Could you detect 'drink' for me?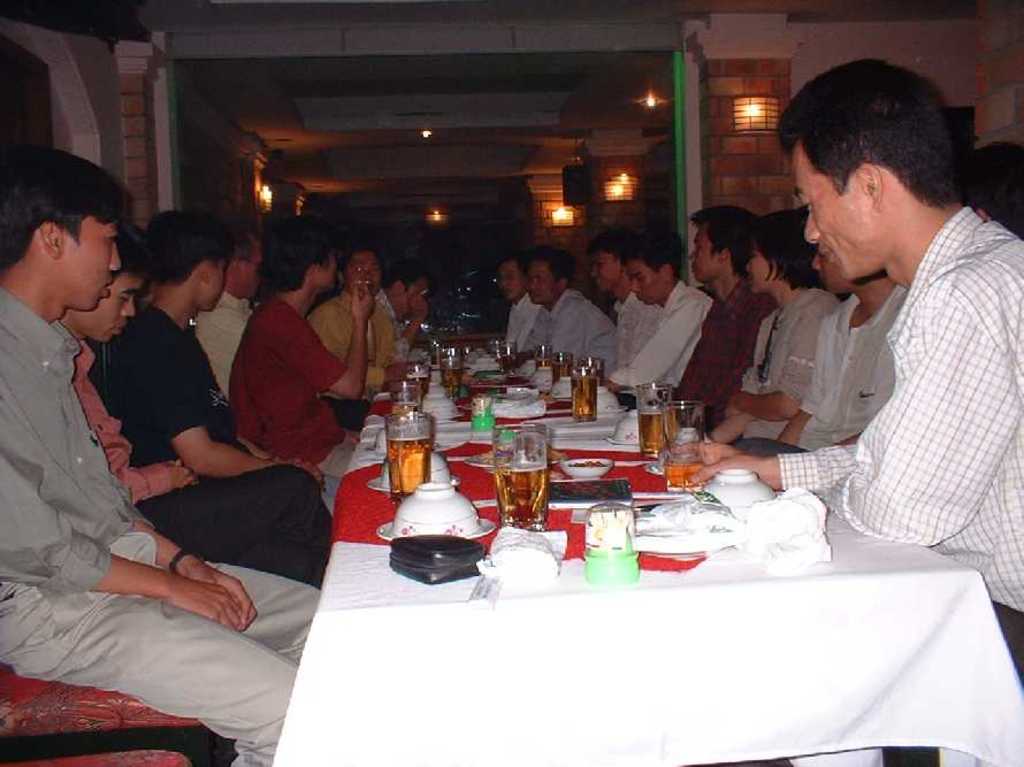
Detection result: Rect(499, 356, 515, 369).
